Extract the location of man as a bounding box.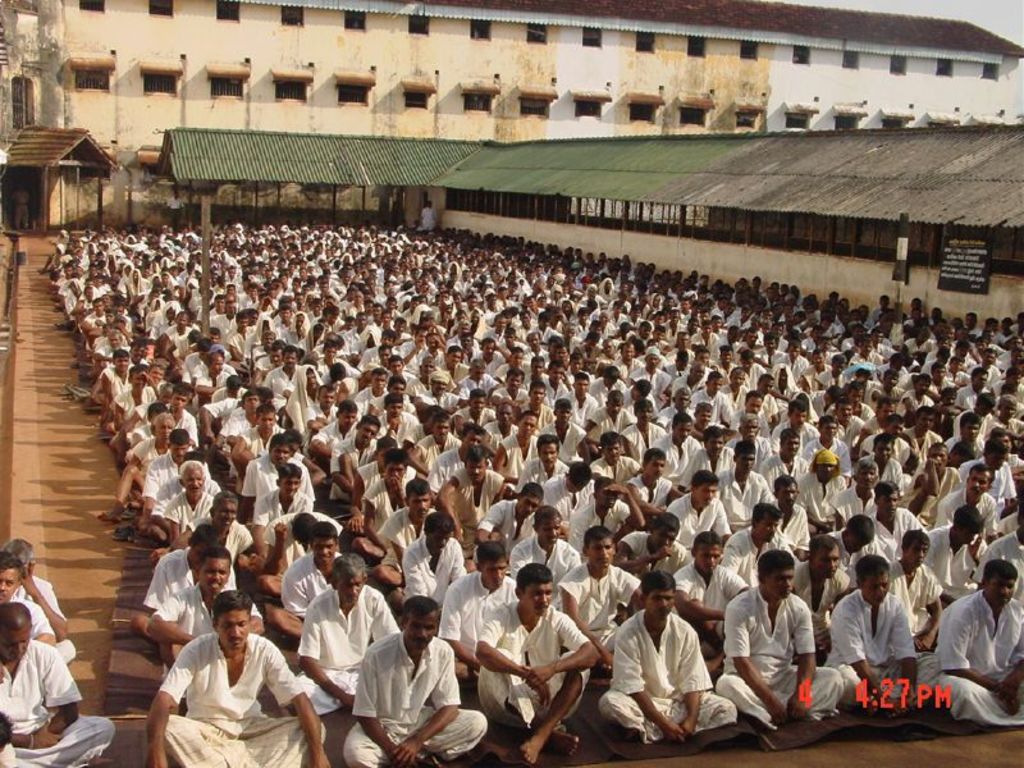
locate(435, 445, 507, 536).
